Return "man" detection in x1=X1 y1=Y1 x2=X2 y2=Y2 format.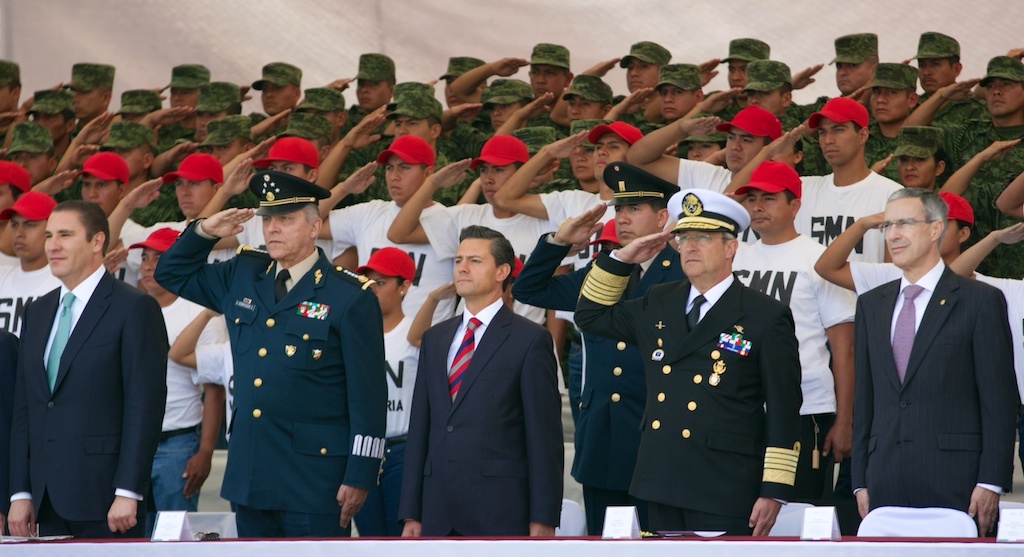
x1=843 y1=193 x2=1021 y2=544.
